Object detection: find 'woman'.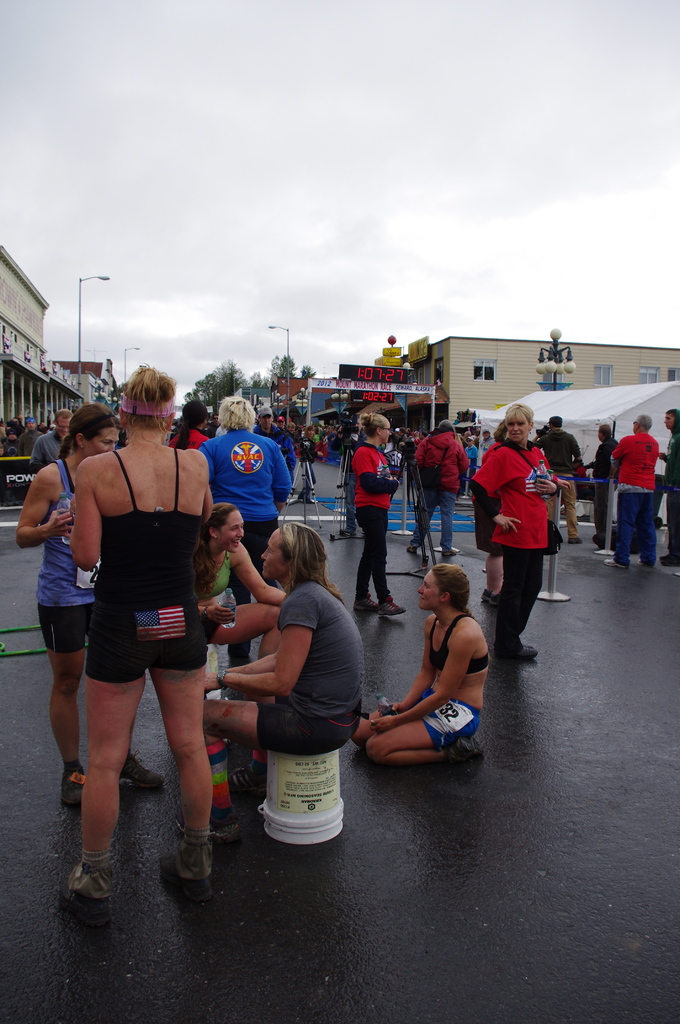
box=[350, 408, 409, 616].
